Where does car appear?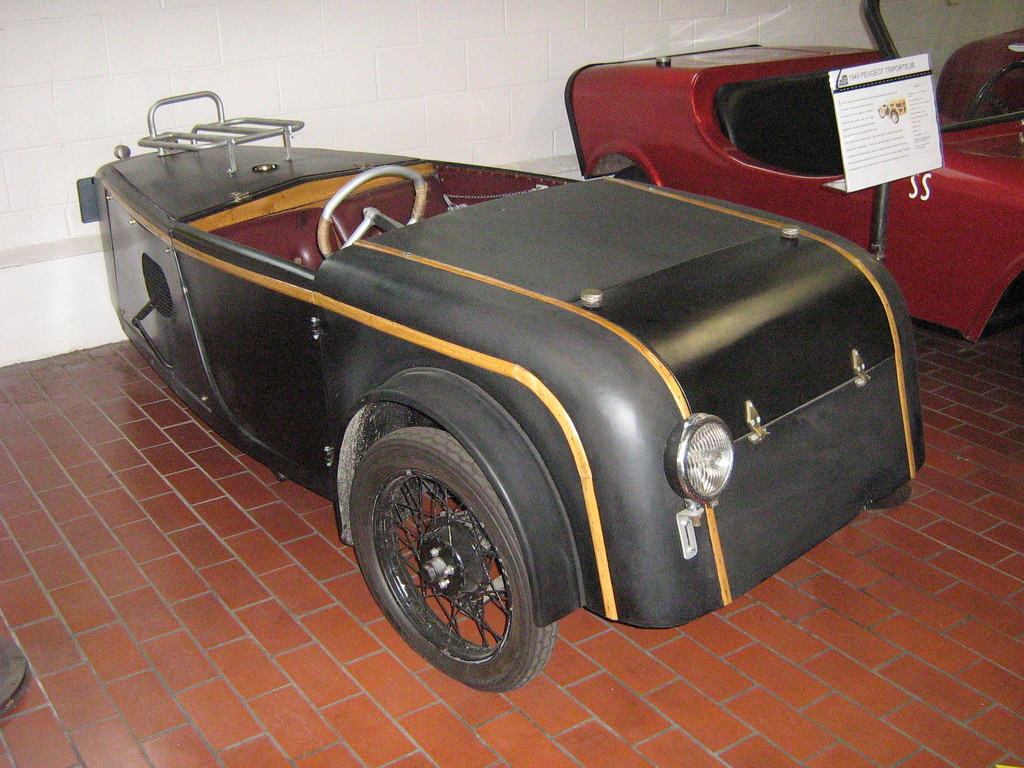
Appears at box=[563, 45, 1023, 342].
